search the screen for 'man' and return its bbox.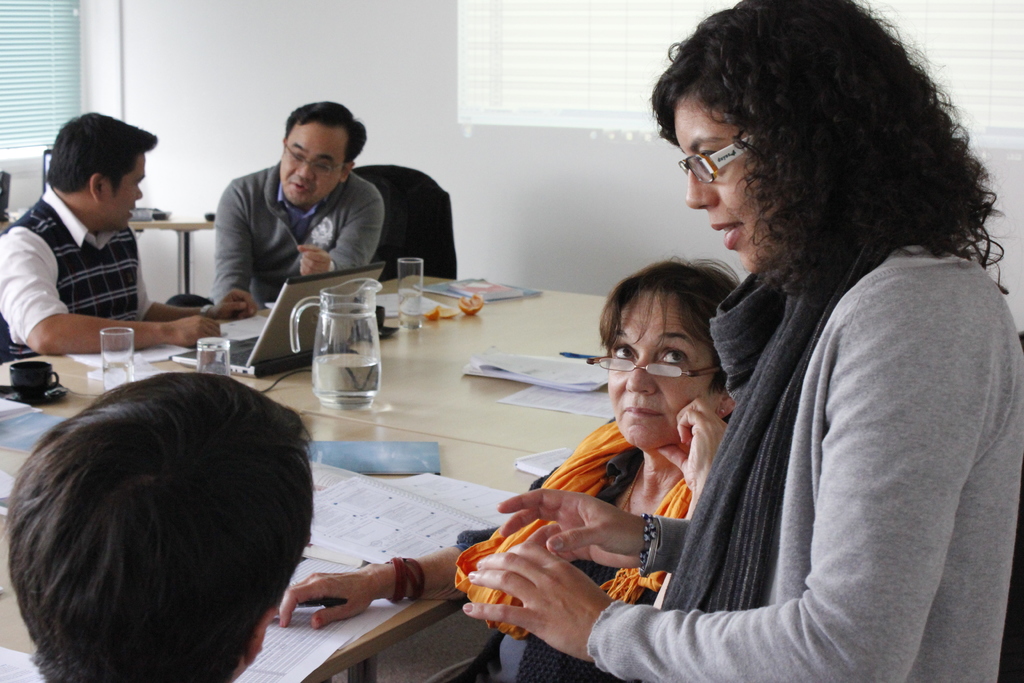
Found: 173,104,386,313.
